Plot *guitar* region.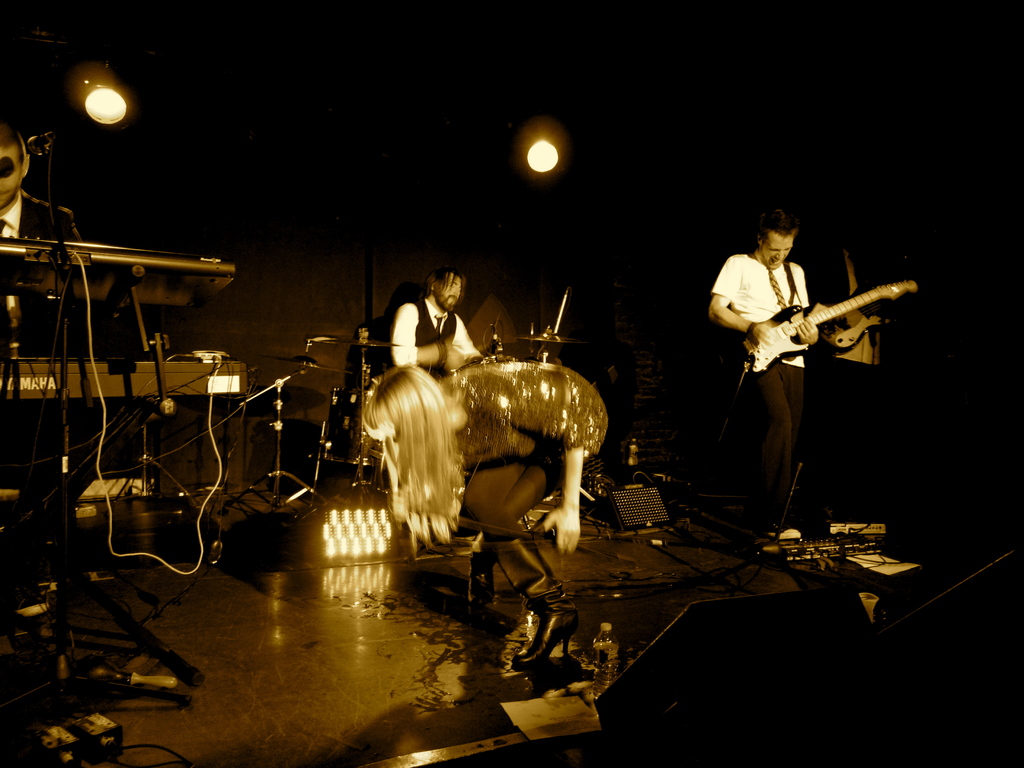
Plotted at box(740, 276, 918, 374).
